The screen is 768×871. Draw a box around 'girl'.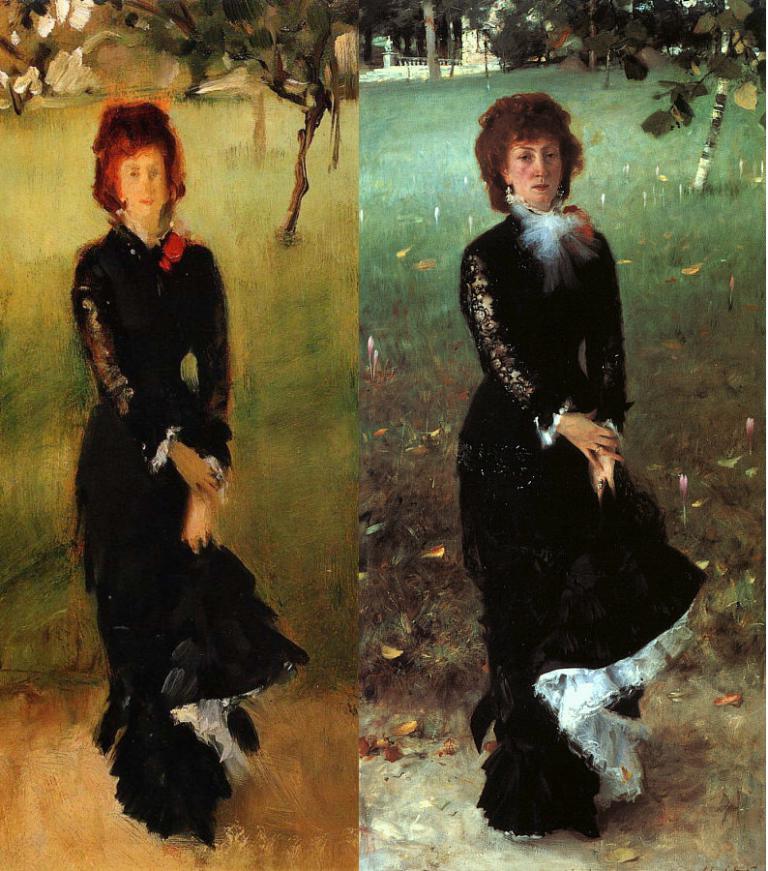
detection(66, 96, 312, 851).
